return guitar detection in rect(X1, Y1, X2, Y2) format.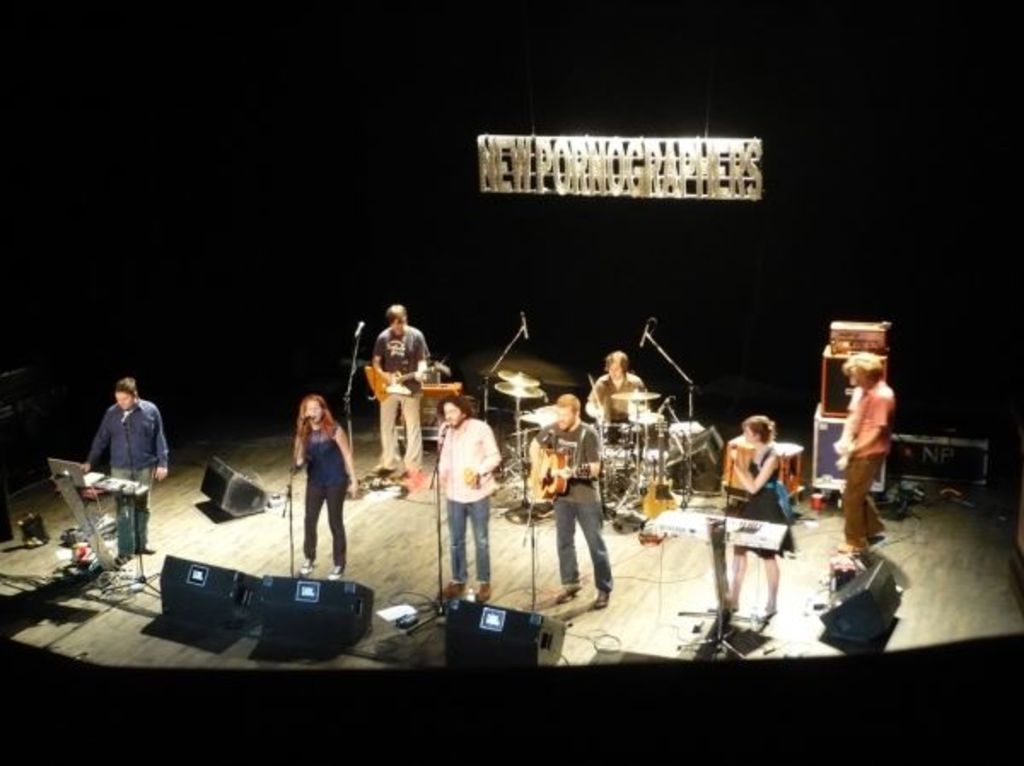
rect(531, 445, 592, 503).
